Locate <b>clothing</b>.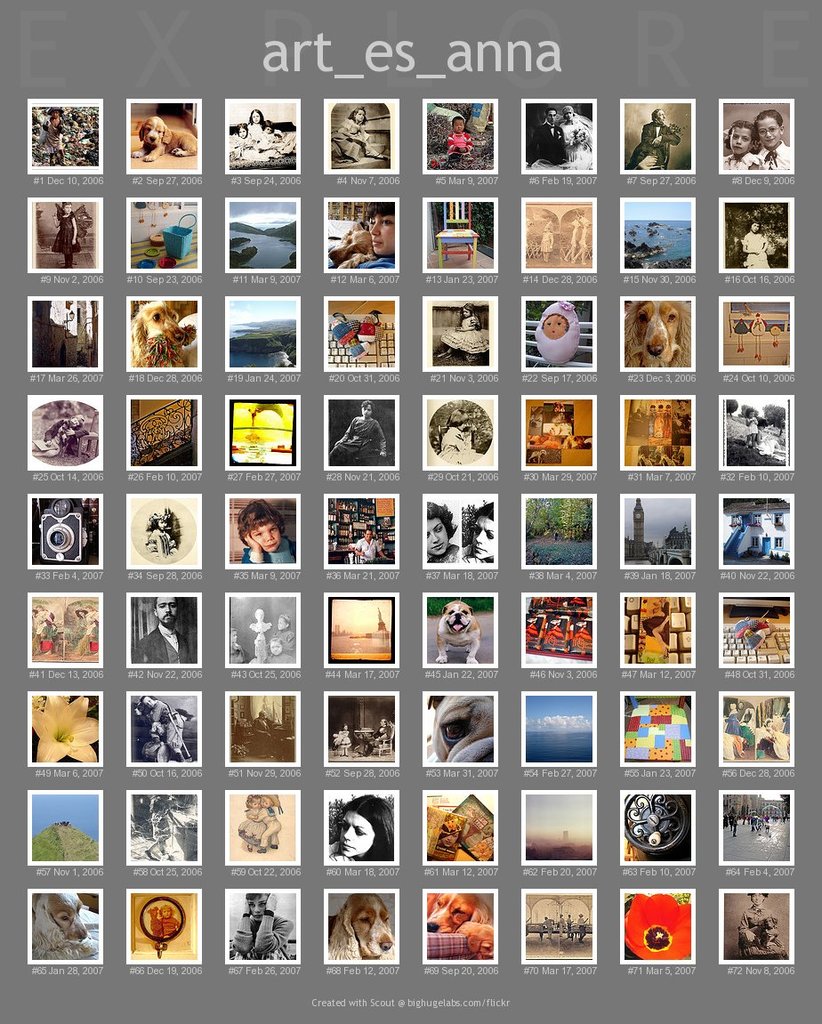
Bounding box: <bbox>239, 535, 296, 565</bbox>.
